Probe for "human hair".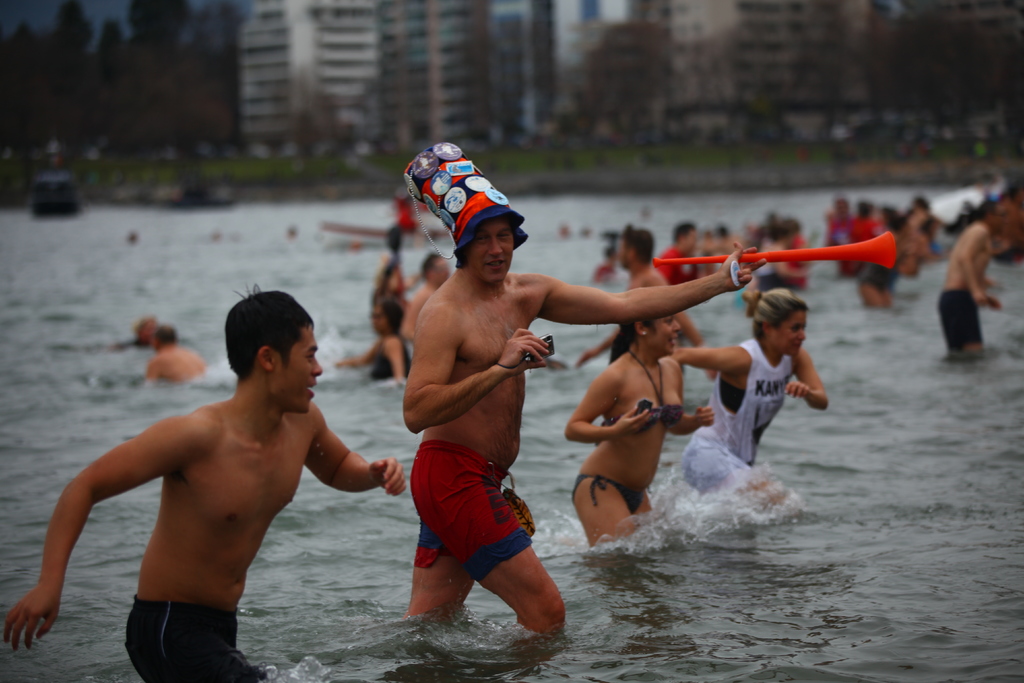
Probe result: x1=764, y1=213, x2=799, y2=249.
